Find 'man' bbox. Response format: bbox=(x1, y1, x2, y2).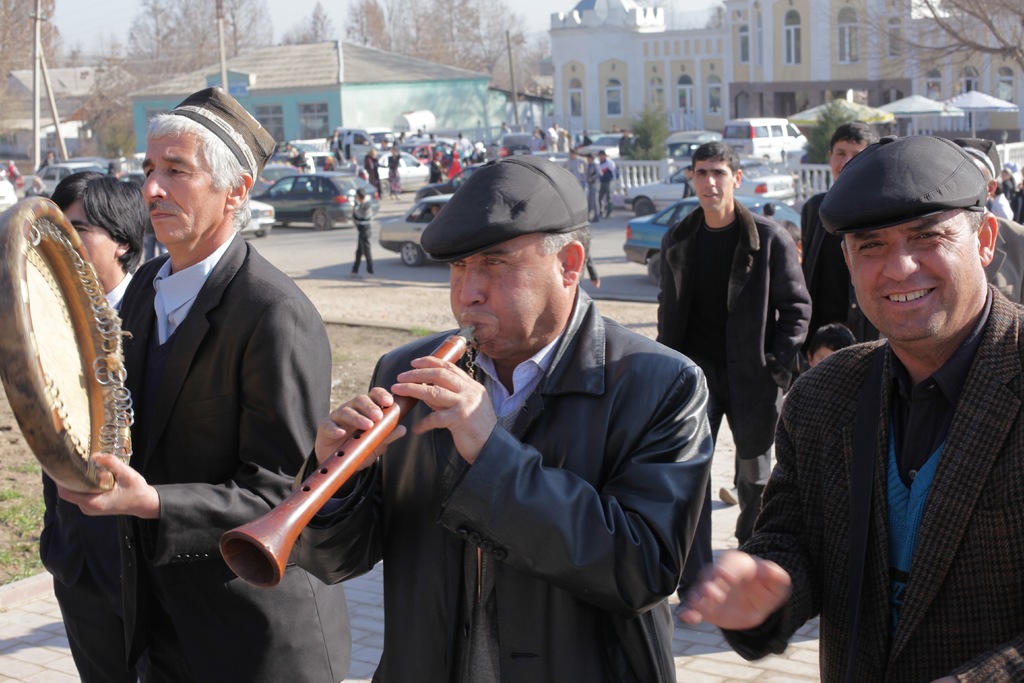
bbox=(579, 155, 596, 226).
